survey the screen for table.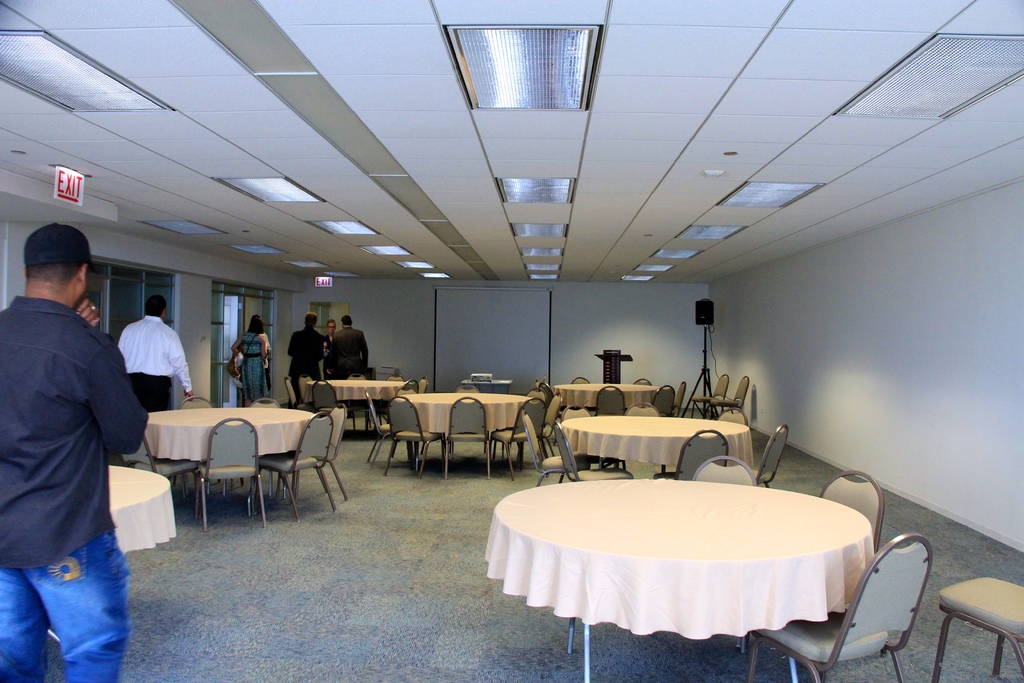
Survey found: detection(553, 379, 658, 407).
